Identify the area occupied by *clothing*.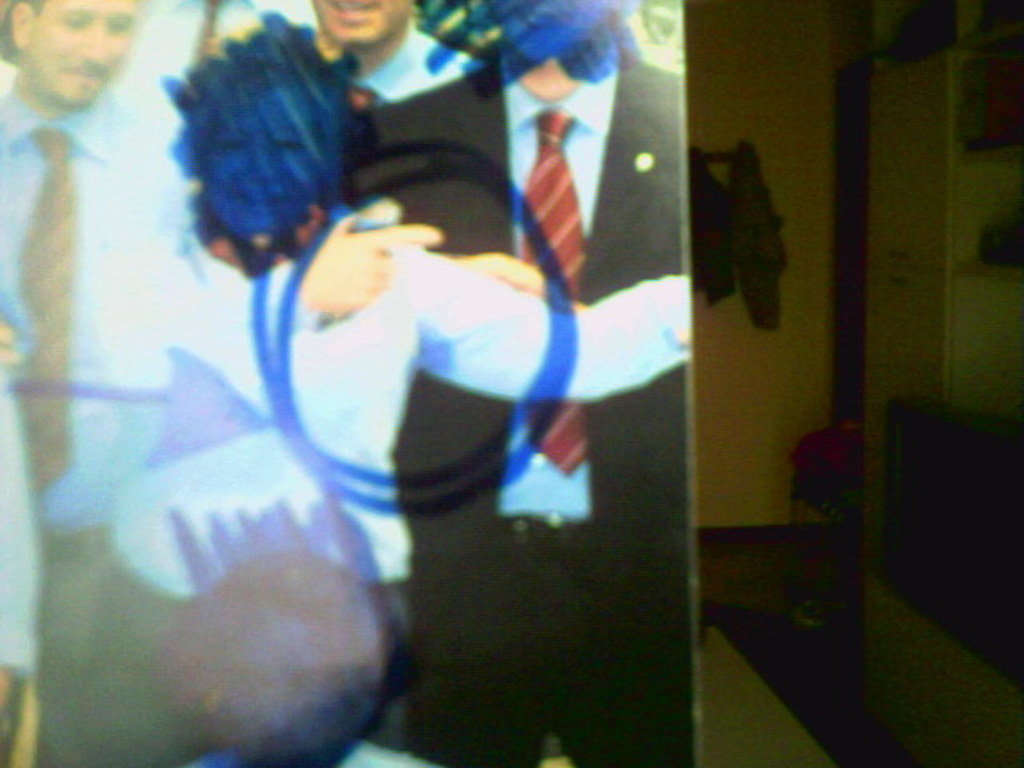
Area: <bbox>323, 58, 691, 766</bbox>.
